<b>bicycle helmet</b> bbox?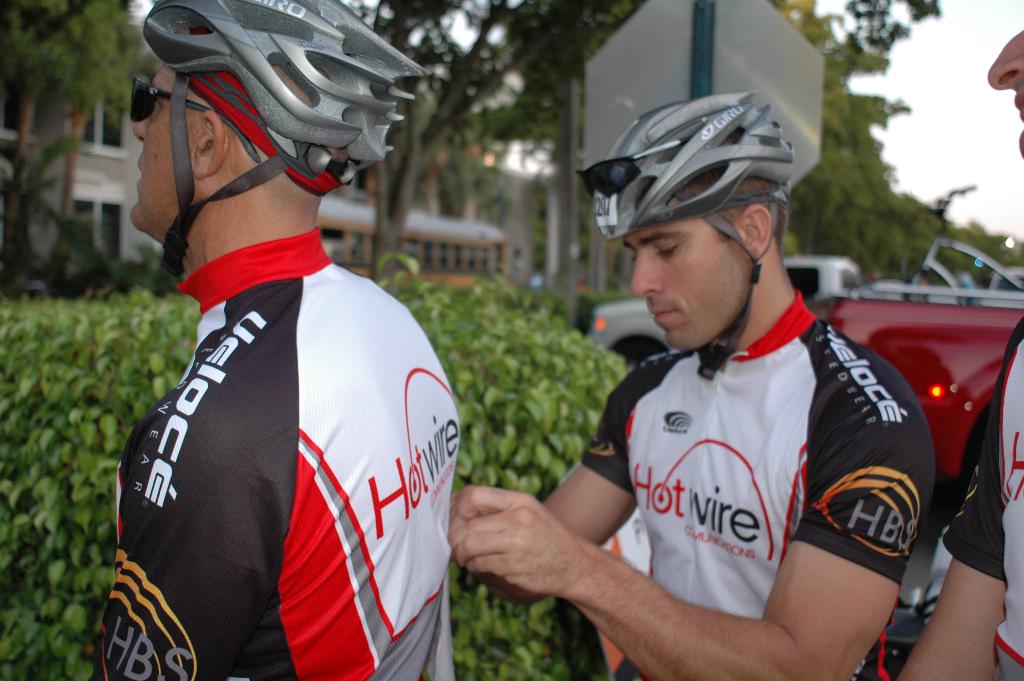
138, 0, 428, 272
